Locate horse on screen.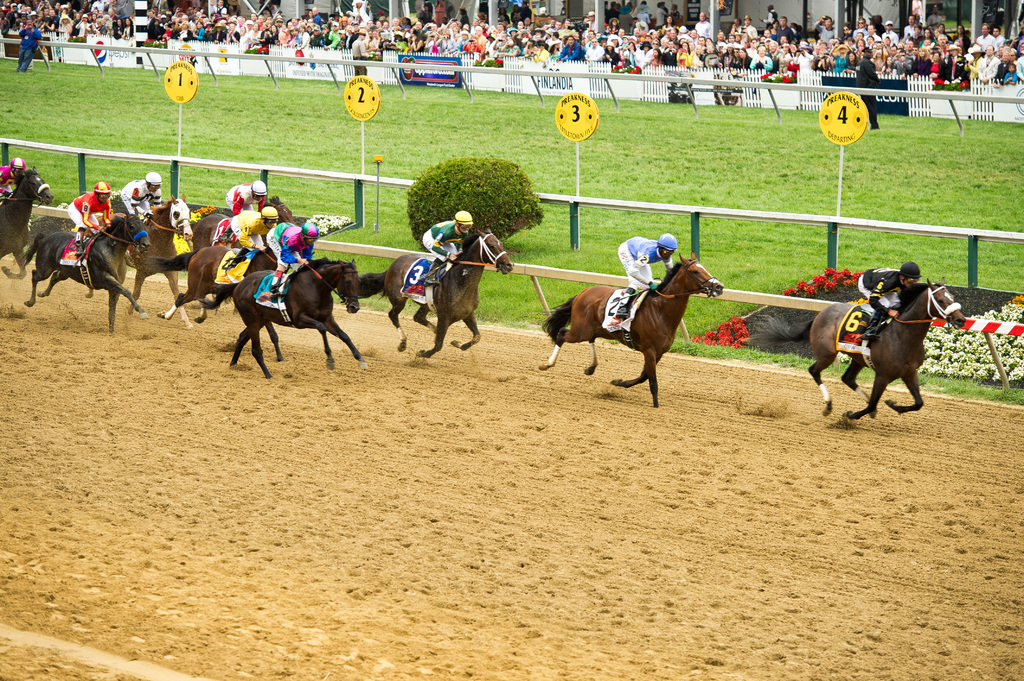
On screen at l=86, t=193, r=194, b=331.
